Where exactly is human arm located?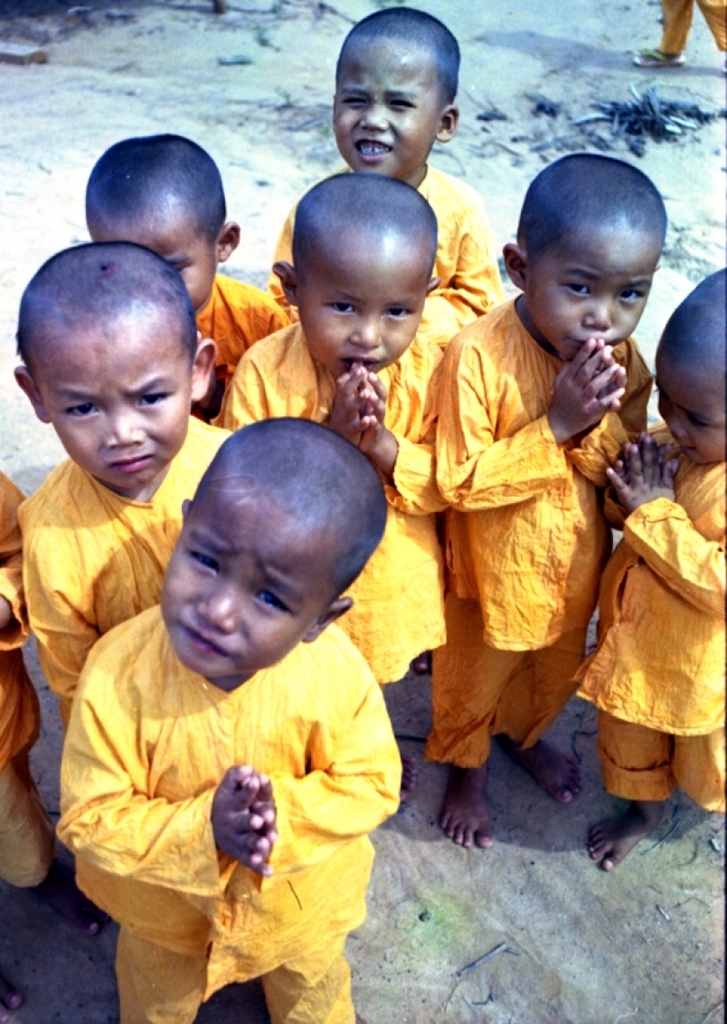
Its bounding box is (212,344,362,452).
